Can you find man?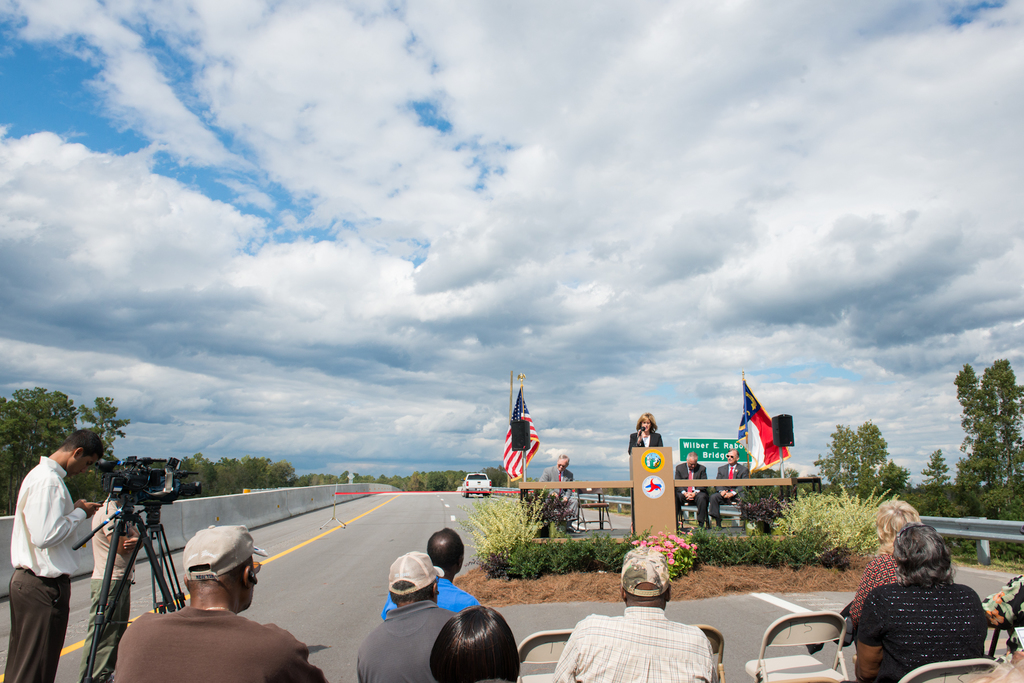
Yes, bounding box: bbox=(705, 449, 749, 527).
